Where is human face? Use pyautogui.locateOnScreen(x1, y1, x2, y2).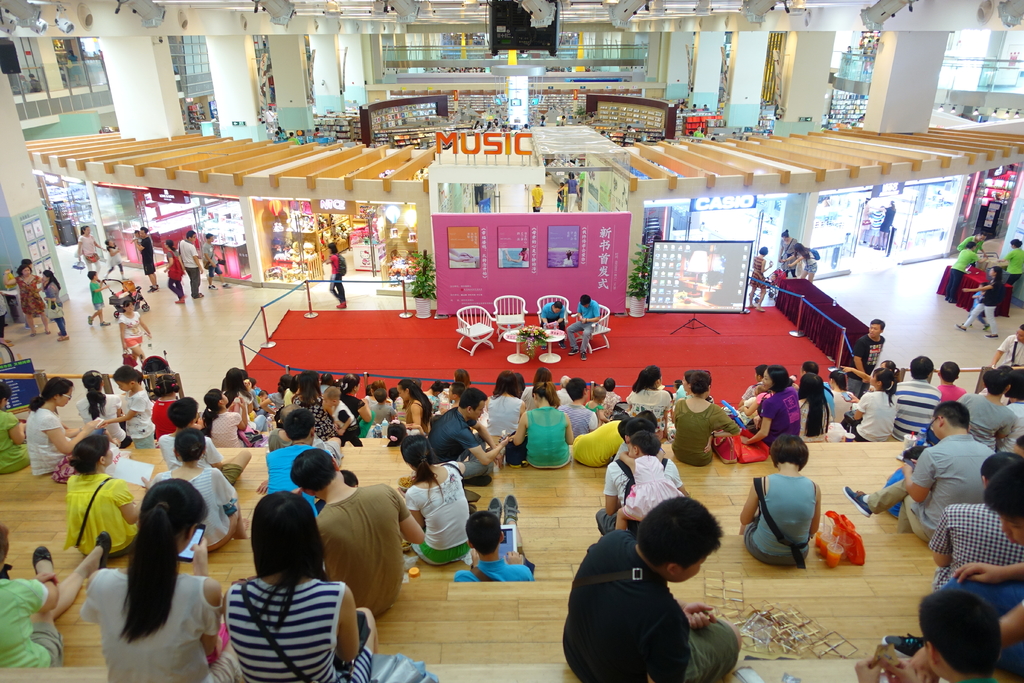
pyautogui.locateOnScreen(929, 416, 941, 438).
